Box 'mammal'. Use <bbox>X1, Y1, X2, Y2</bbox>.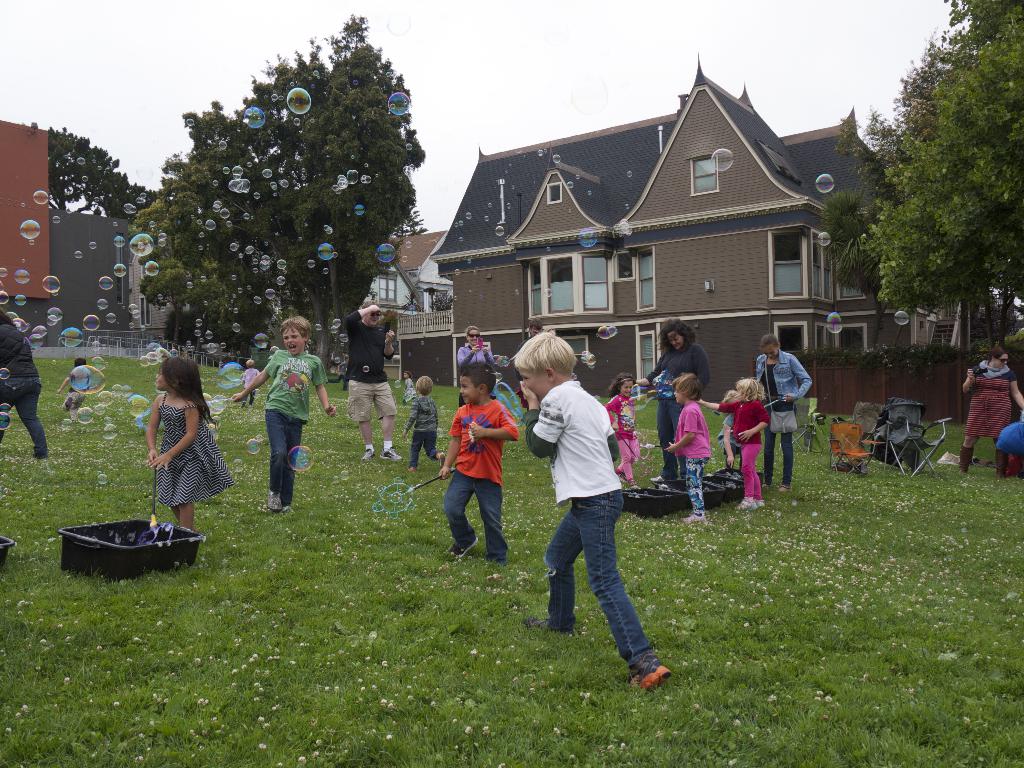
<bbox>143, 355, 231, 532</bbox>.
